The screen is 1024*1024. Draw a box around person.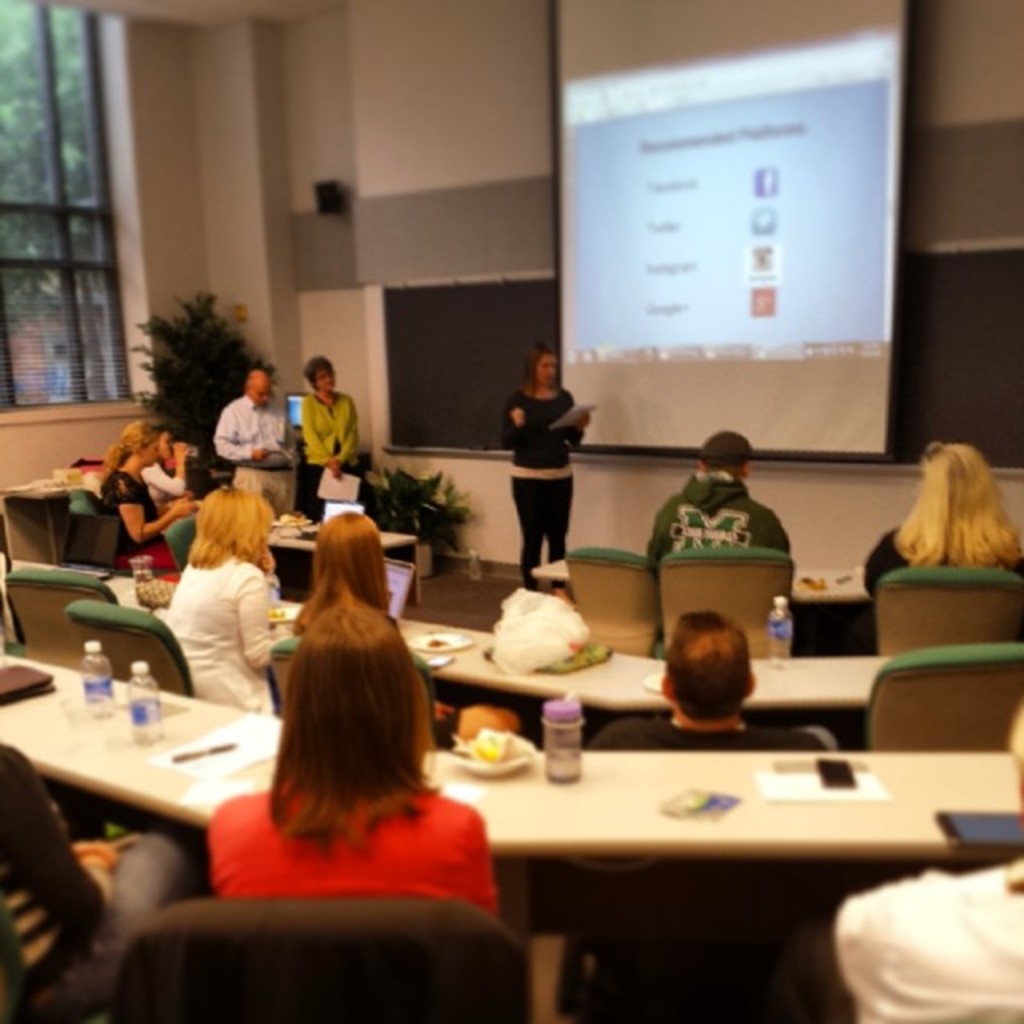
{"x1": 139, "y1": 424, "x2": 186, "y2": 504}.
